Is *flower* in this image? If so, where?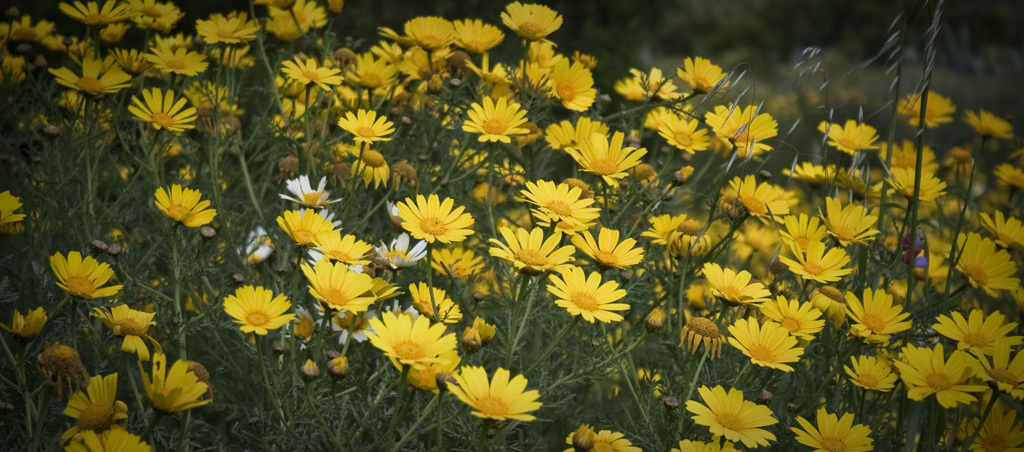
Yes, at <region>844, 285, 909, 343</region>.
